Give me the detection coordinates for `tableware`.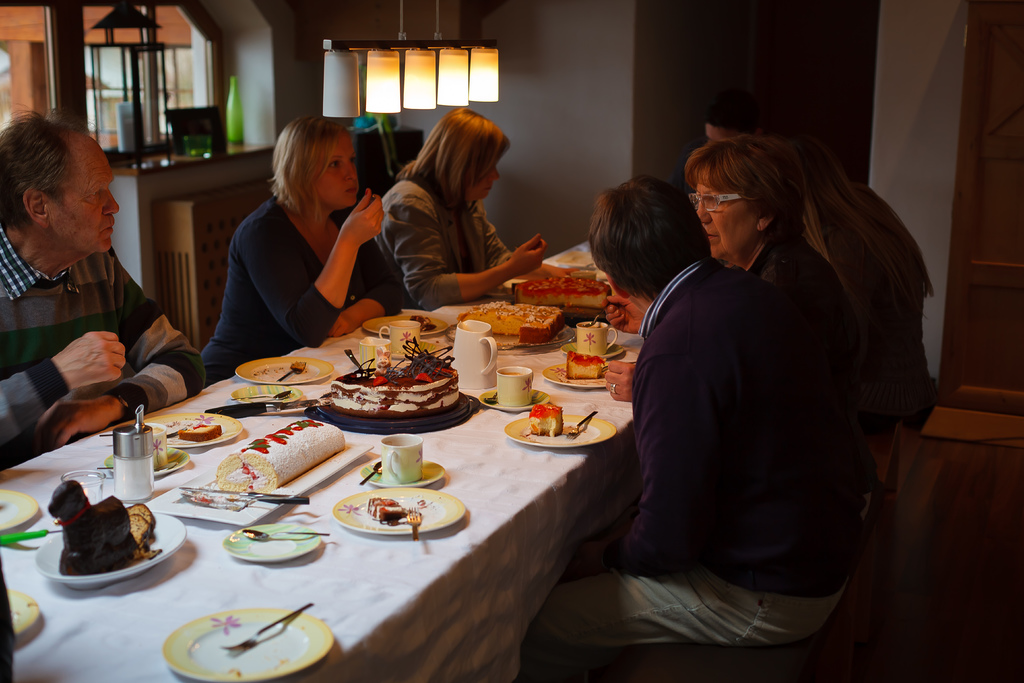
43:509:183:577.
